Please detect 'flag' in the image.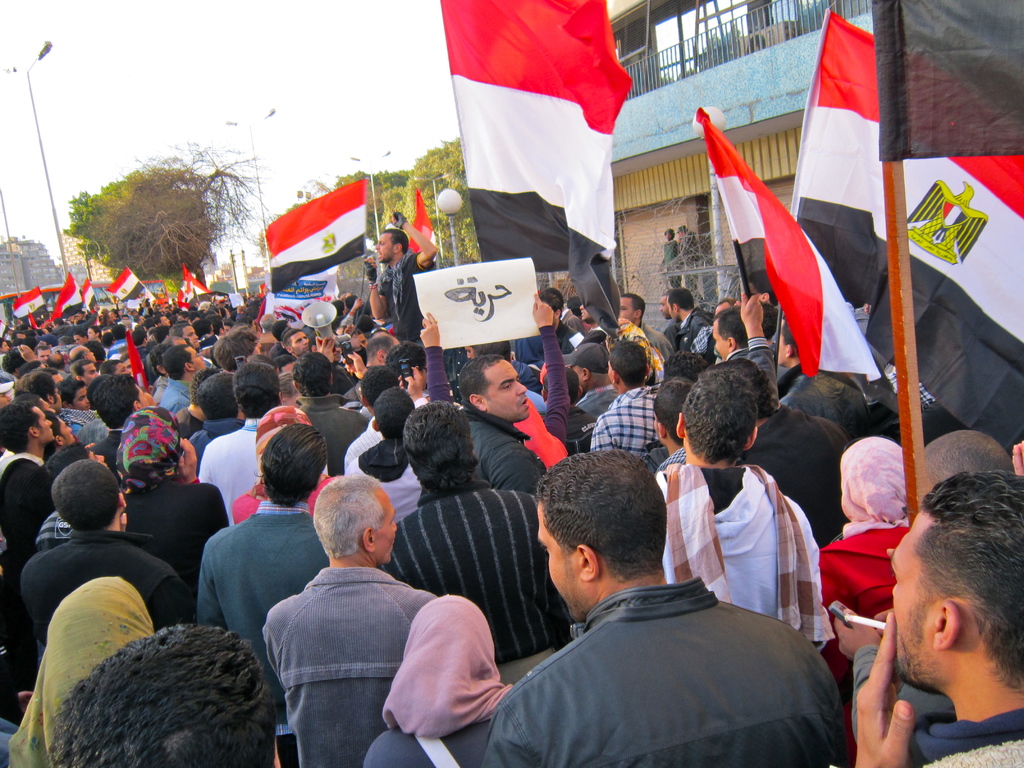
(124, 327, 147, 395).
